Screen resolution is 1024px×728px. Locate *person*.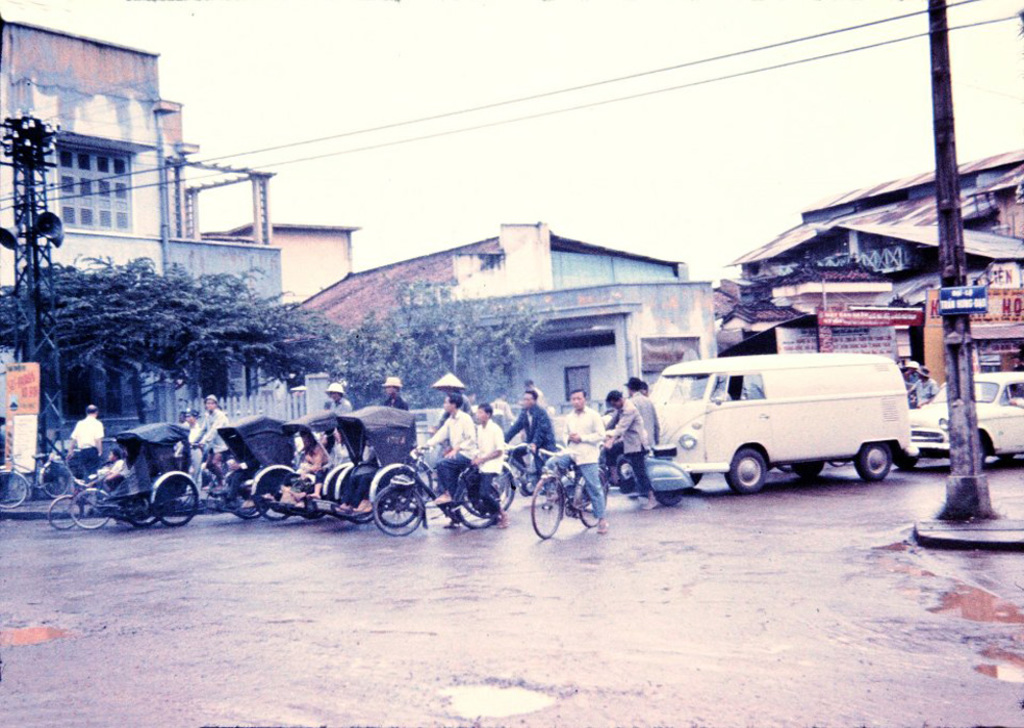
{"x1": 67, "y1": 404, "x2": 99, "y2": 485}.
